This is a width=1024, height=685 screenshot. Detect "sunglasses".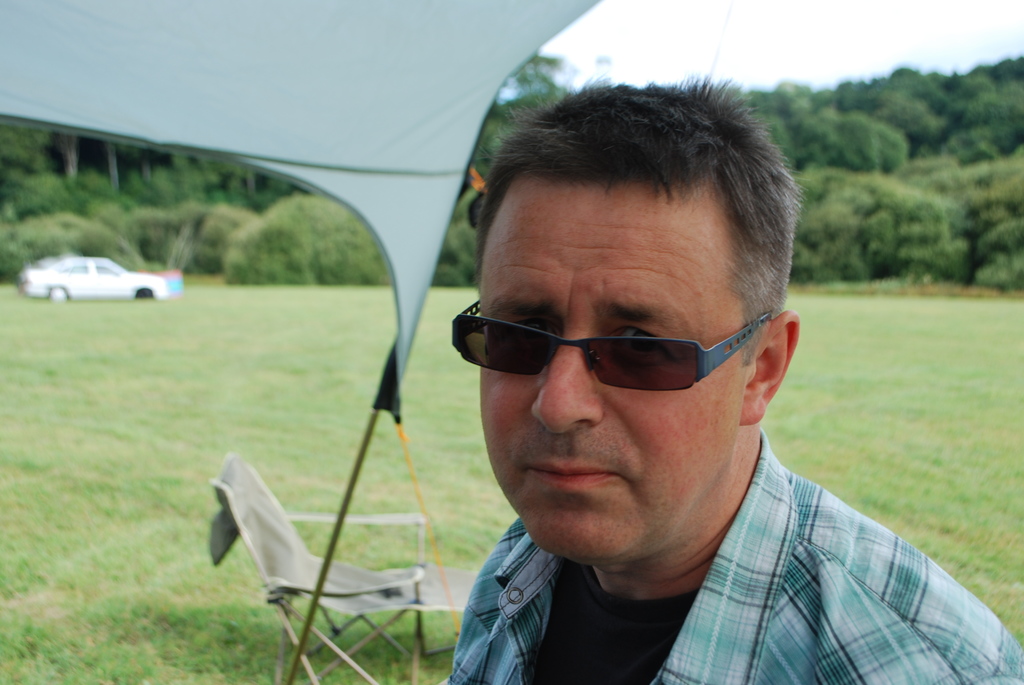
select_region(450, 300, 776, 393).
